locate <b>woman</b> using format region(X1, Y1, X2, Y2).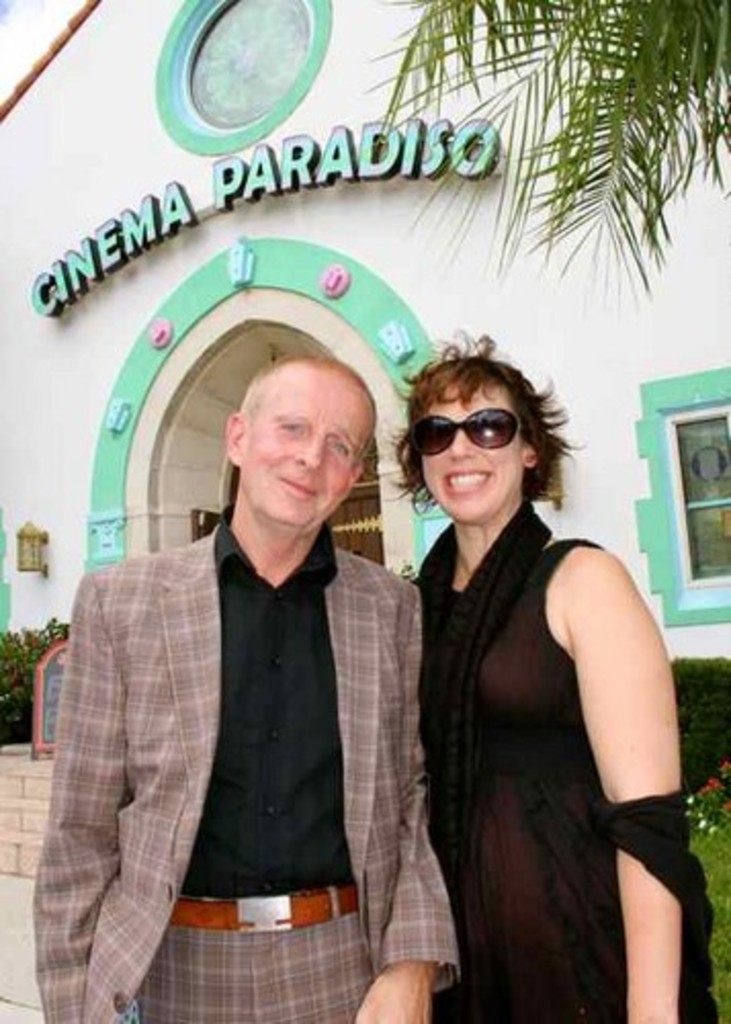
region(379, 328, 713, 1022).
